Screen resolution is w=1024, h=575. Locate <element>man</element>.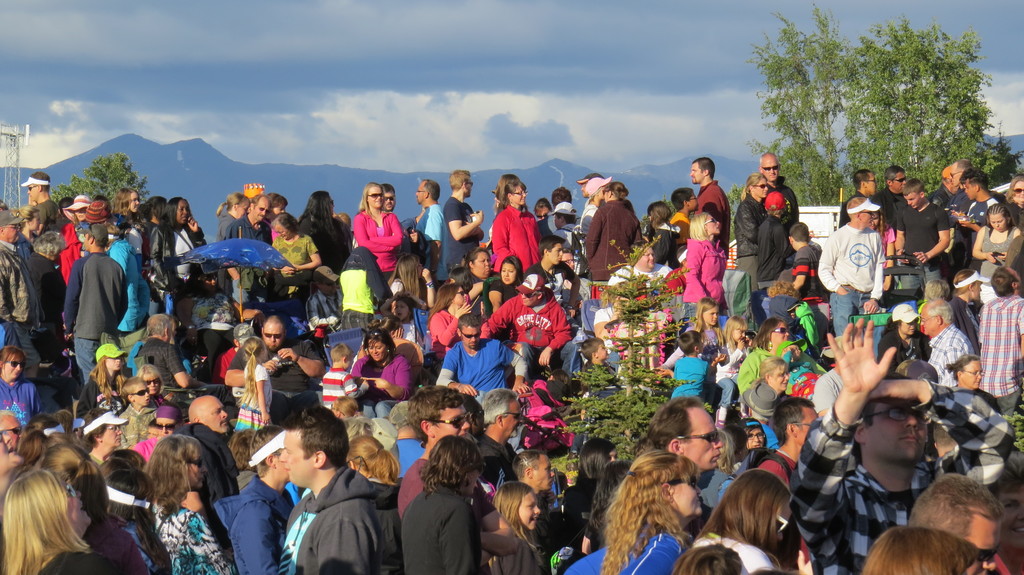
[686, 157, 730, 253].
